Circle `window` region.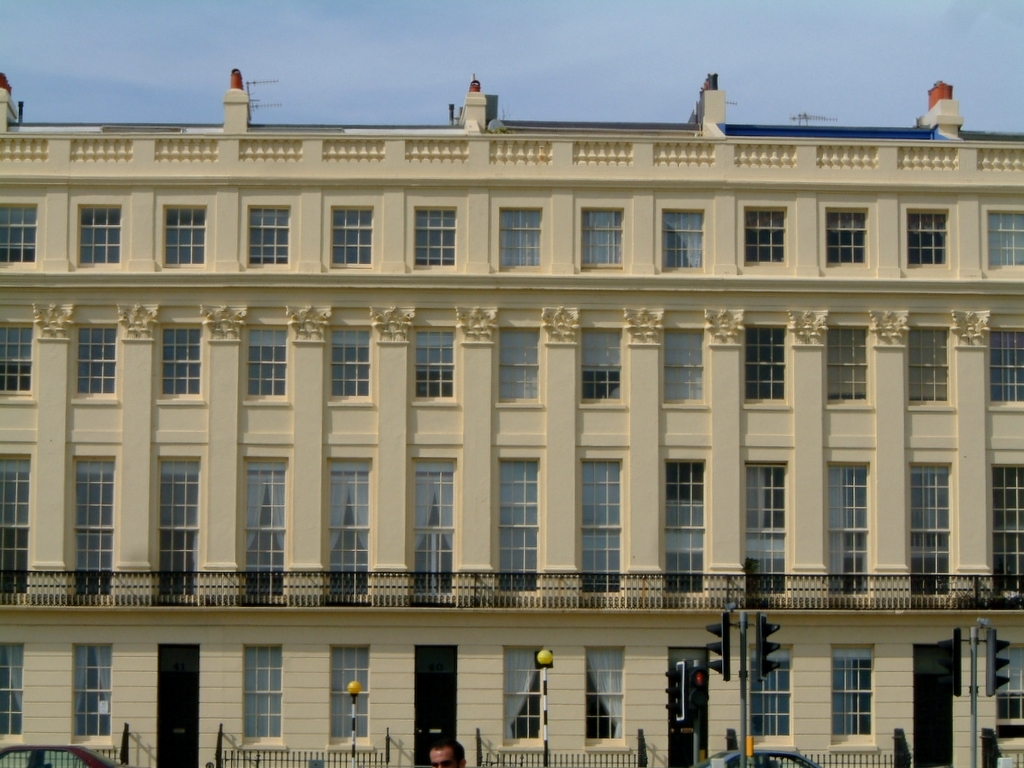
Region: rect(170, 205, 204, 259).
